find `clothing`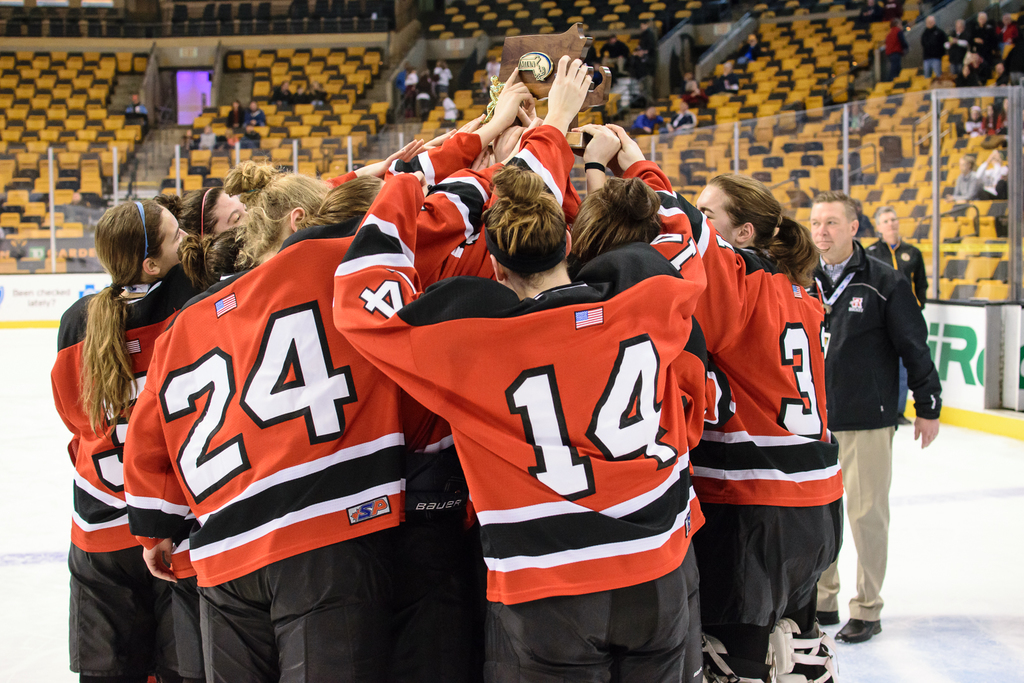
left=760, top=249, right=953, bottom=629
